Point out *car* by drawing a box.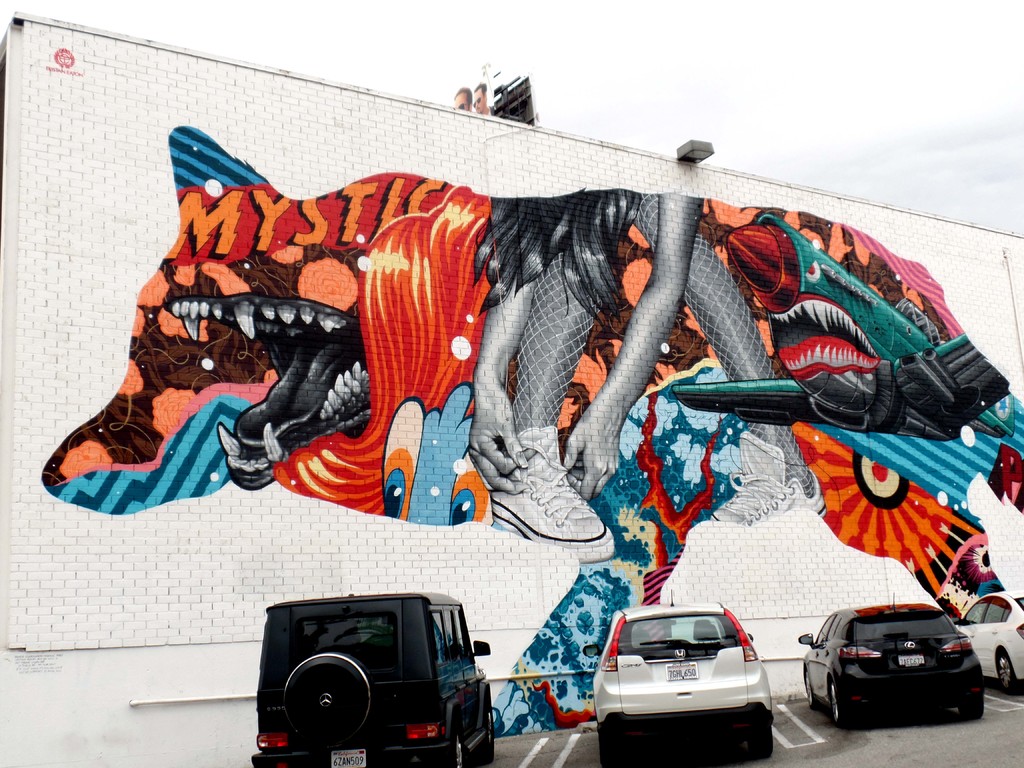
bbox=(791, 593, 982, 735).
